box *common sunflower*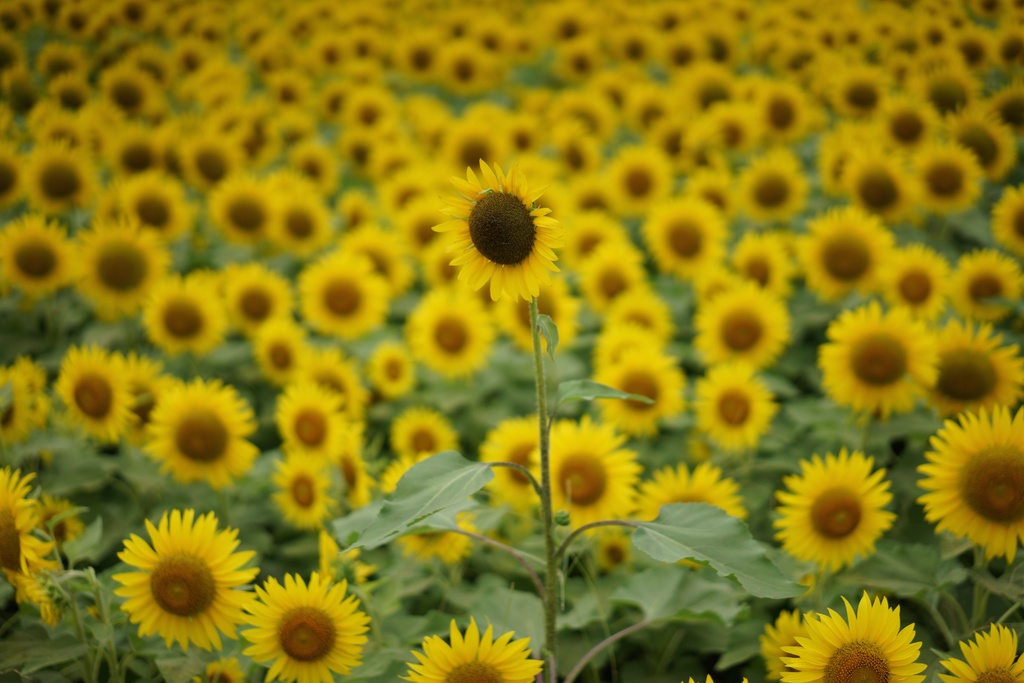
Rect(771, 443, 875, 563)
